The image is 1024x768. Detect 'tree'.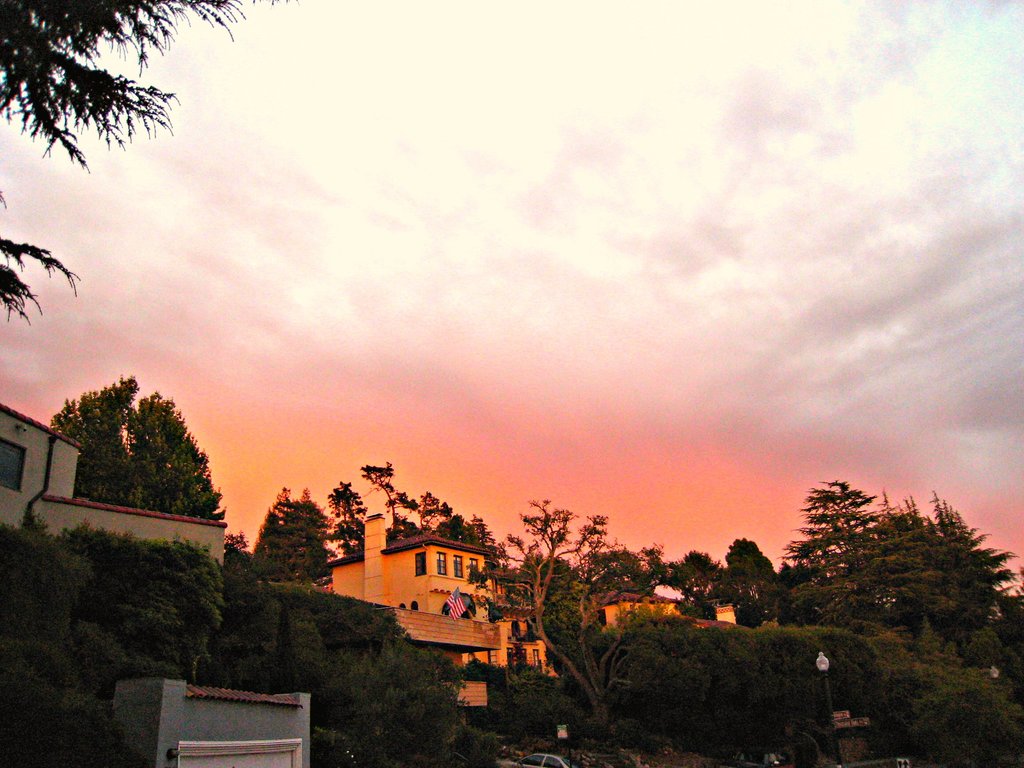
Detection: box(789, 479, 883, 563).
